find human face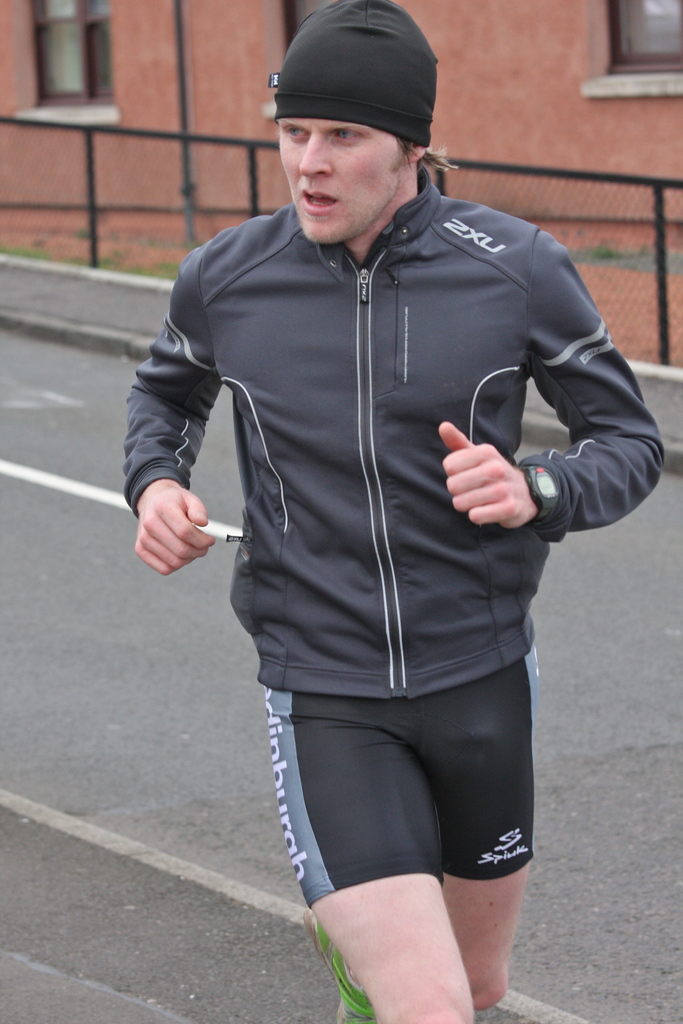
x1=279 y1=118 x2=404 y2=243
